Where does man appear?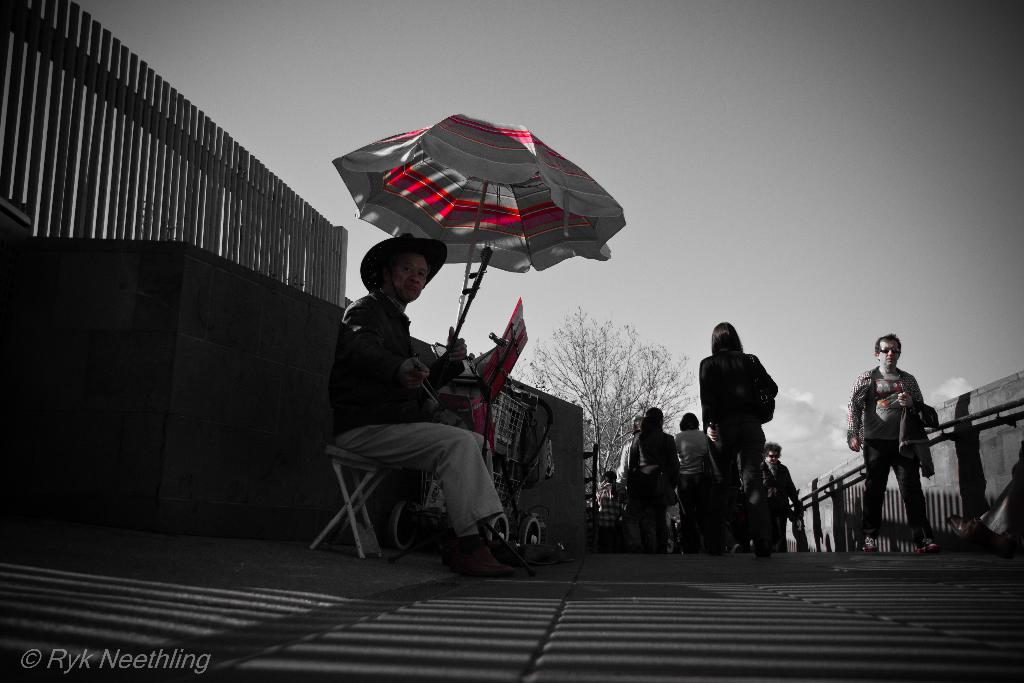
Appears at rect(760, 441, 803, 559).
